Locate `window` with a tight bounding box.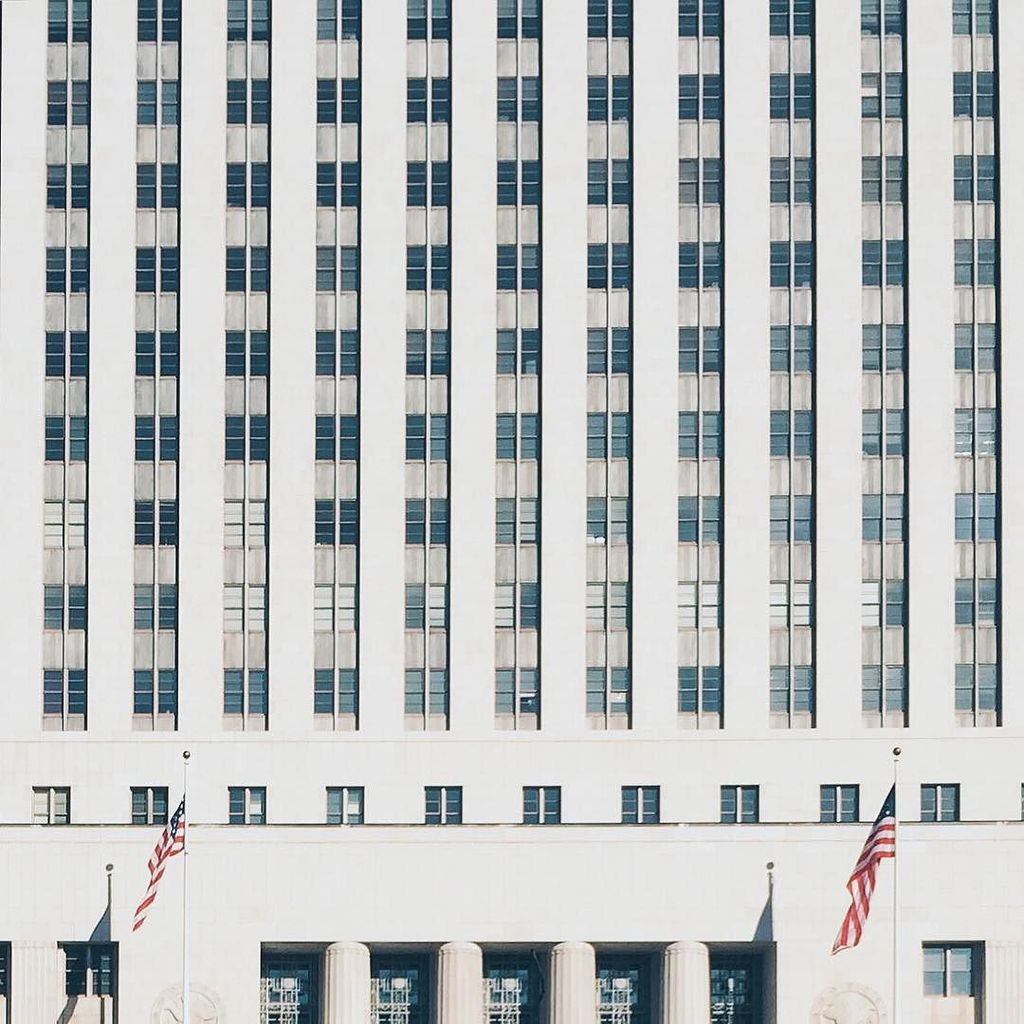
[left=617, top=780, right=656, bottom=825].
